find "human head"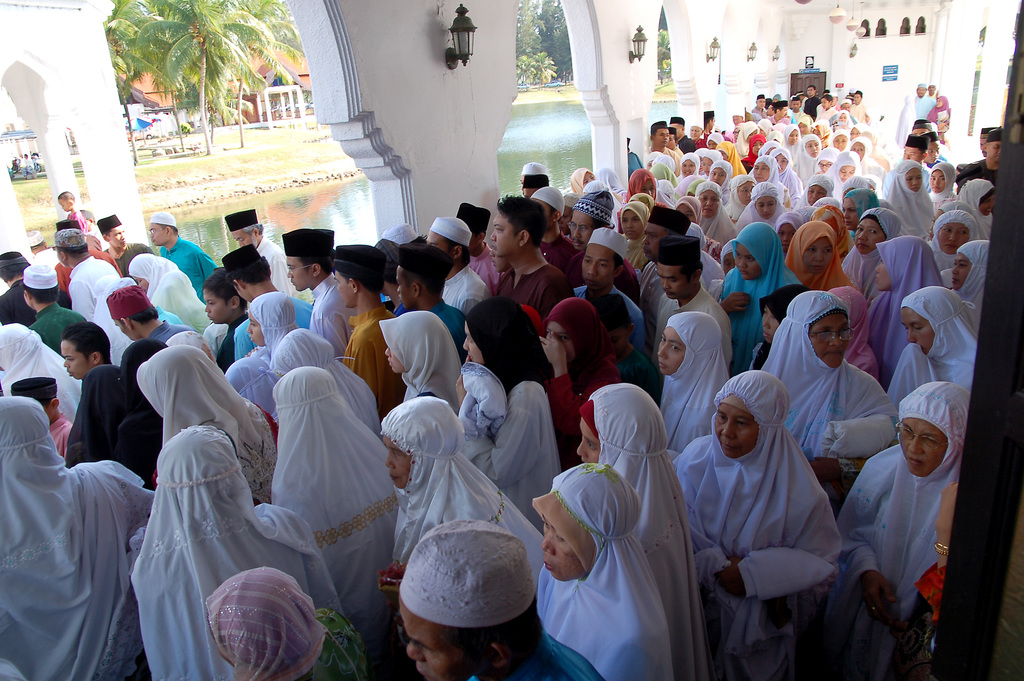
(left=520, top=304, right=543, bottom=338)
